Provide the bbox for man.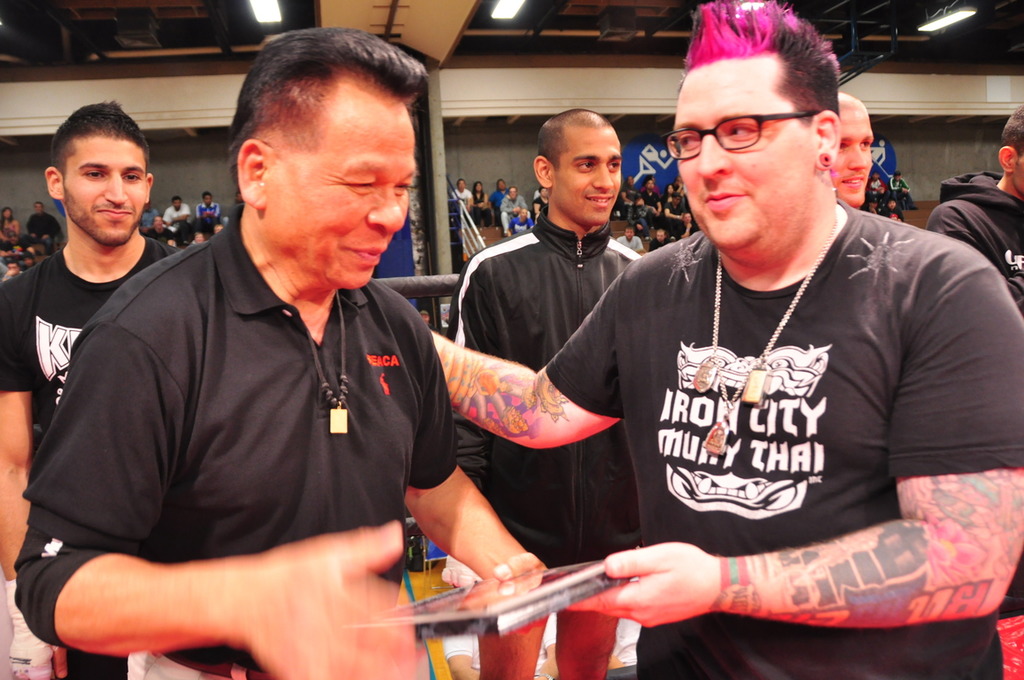
BBox(826, 93, 877, 213).
